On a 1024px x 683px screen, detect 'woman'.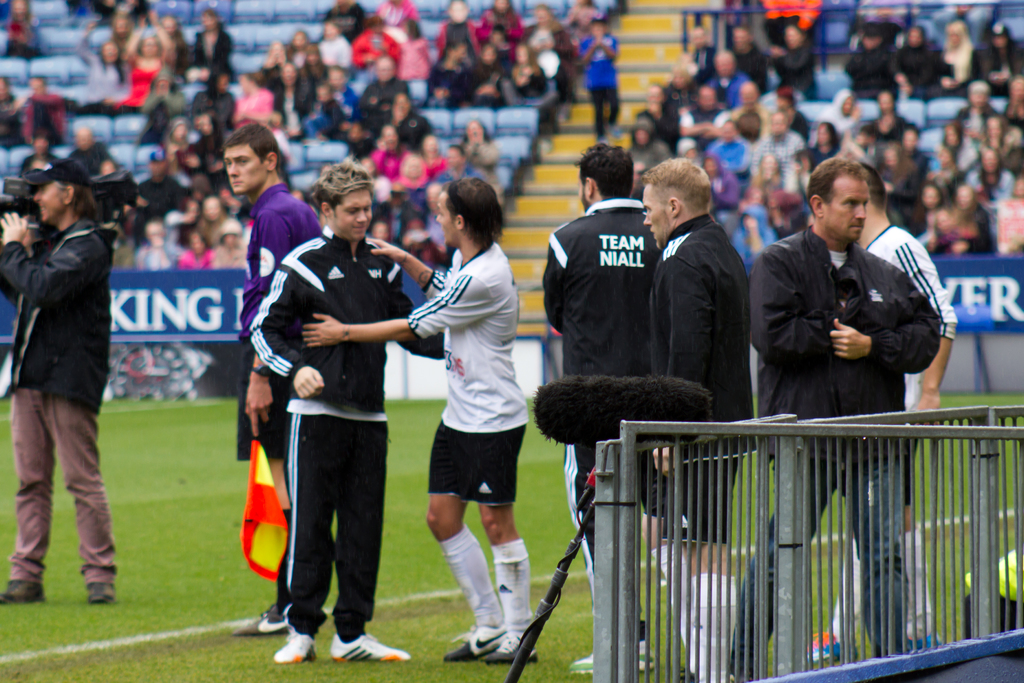
box(771, 25, 817, 104).
